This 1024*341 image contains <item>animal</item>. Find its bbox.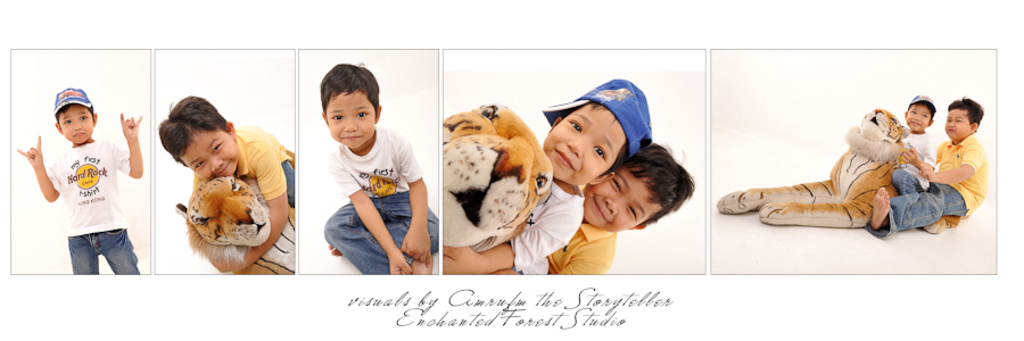
detection(171, 175, 295, 274).
